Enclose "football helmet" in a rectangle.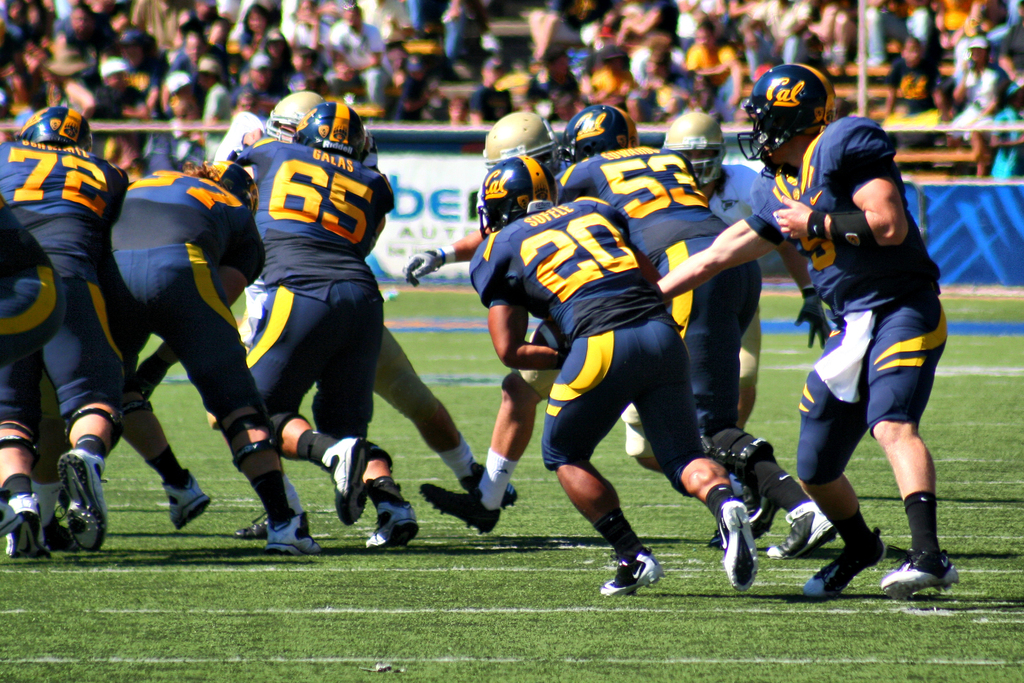
Rect(558, 104, 637, 162).
